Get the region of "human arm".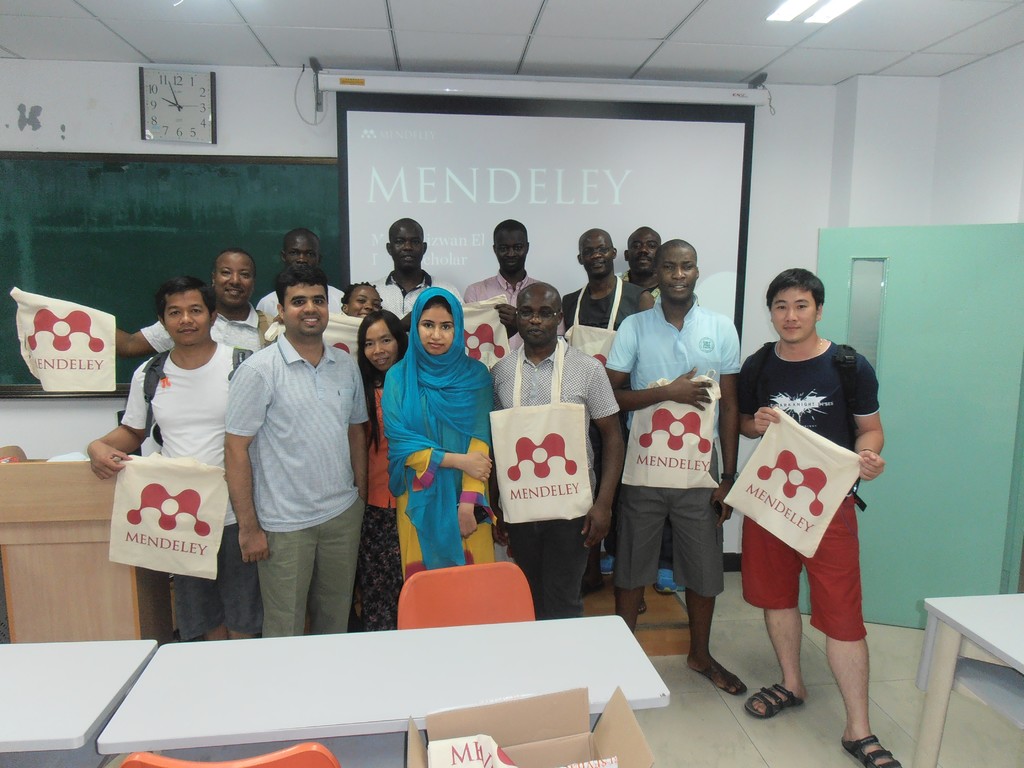
BBox(109, 320, 179, 358).
